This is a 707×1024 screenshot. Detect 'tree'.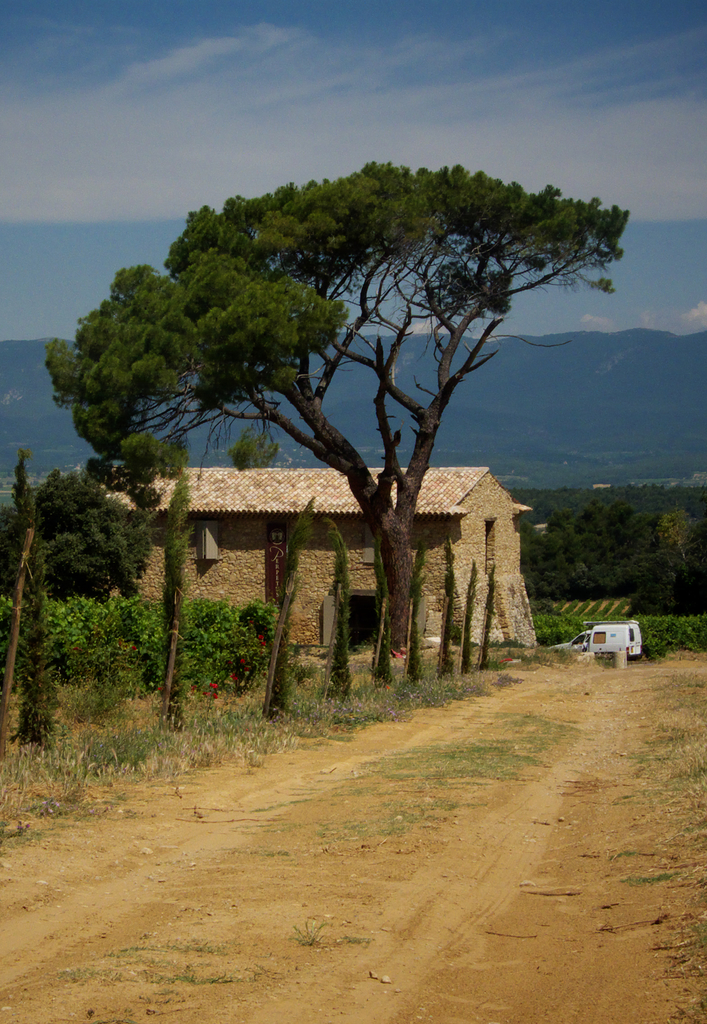
72,115,638,717.
